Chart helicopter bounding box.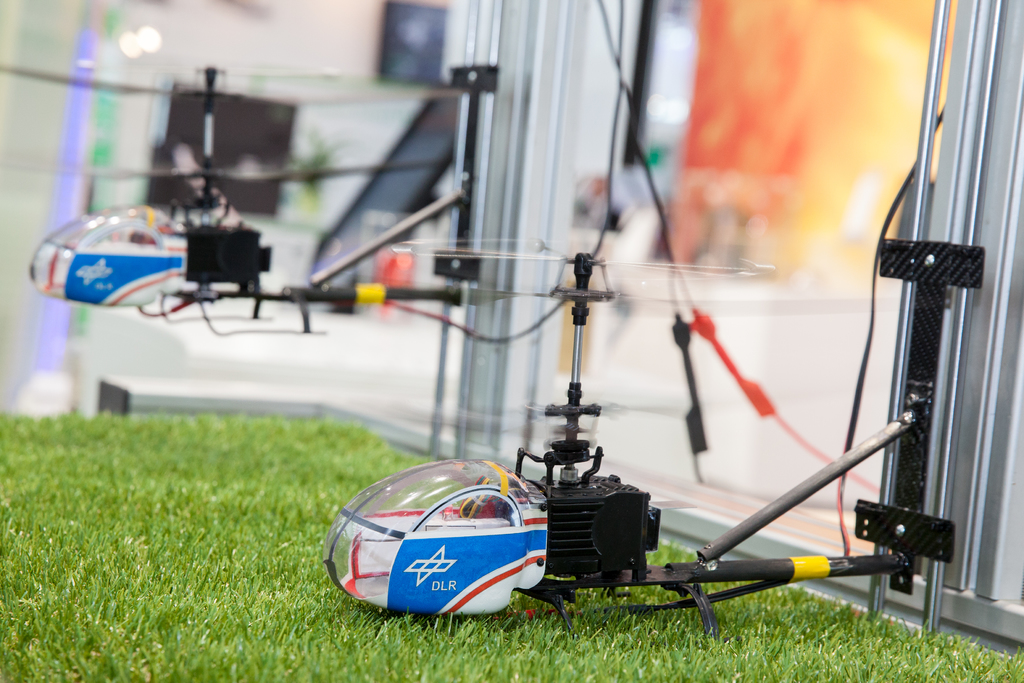
Charted: l=195, t=79, r=1015, b=653.
